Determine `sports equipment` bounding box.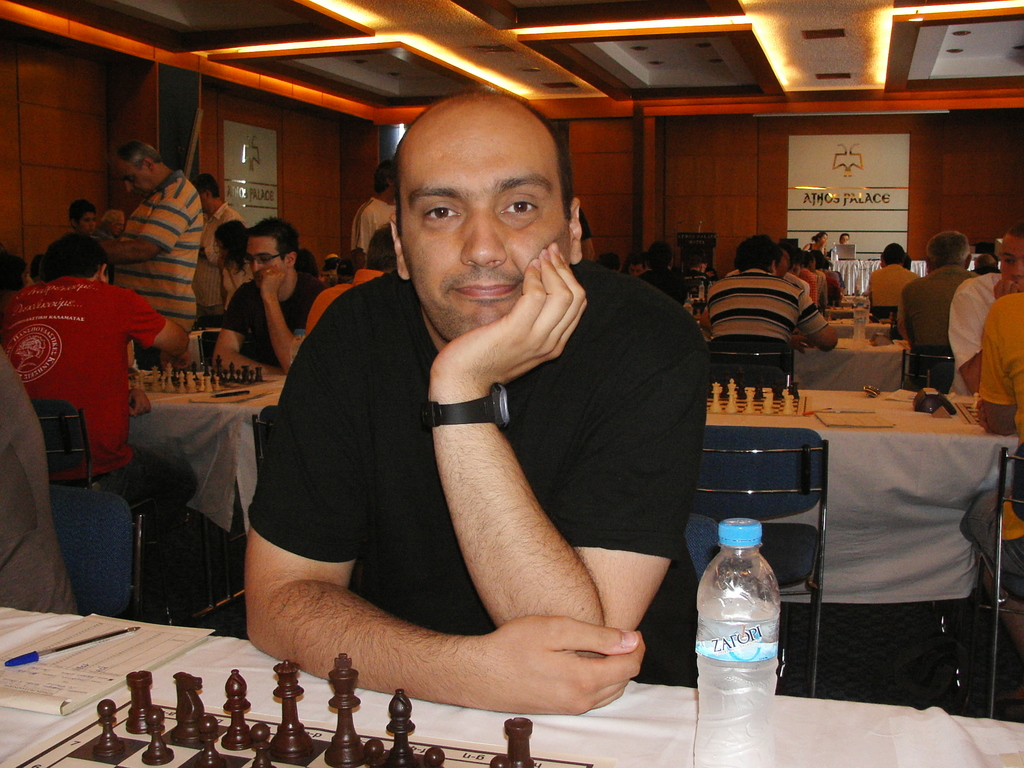
Determined: <bbox>6, 648, 600, 767</bbox>.
